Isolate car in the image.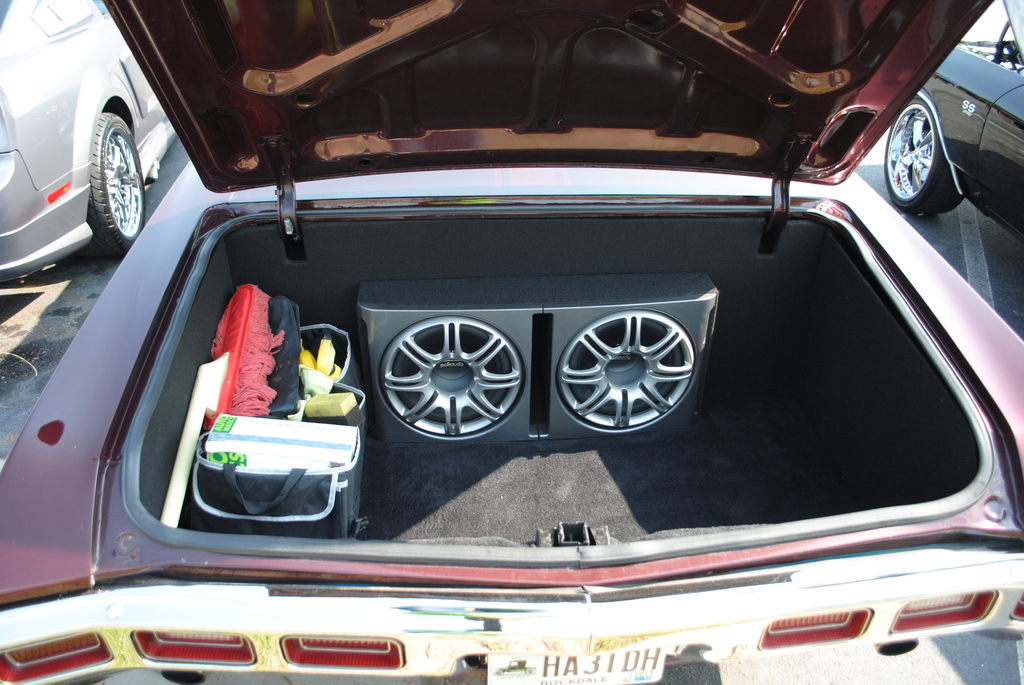
Isolated region: [0,0,1023,684].
